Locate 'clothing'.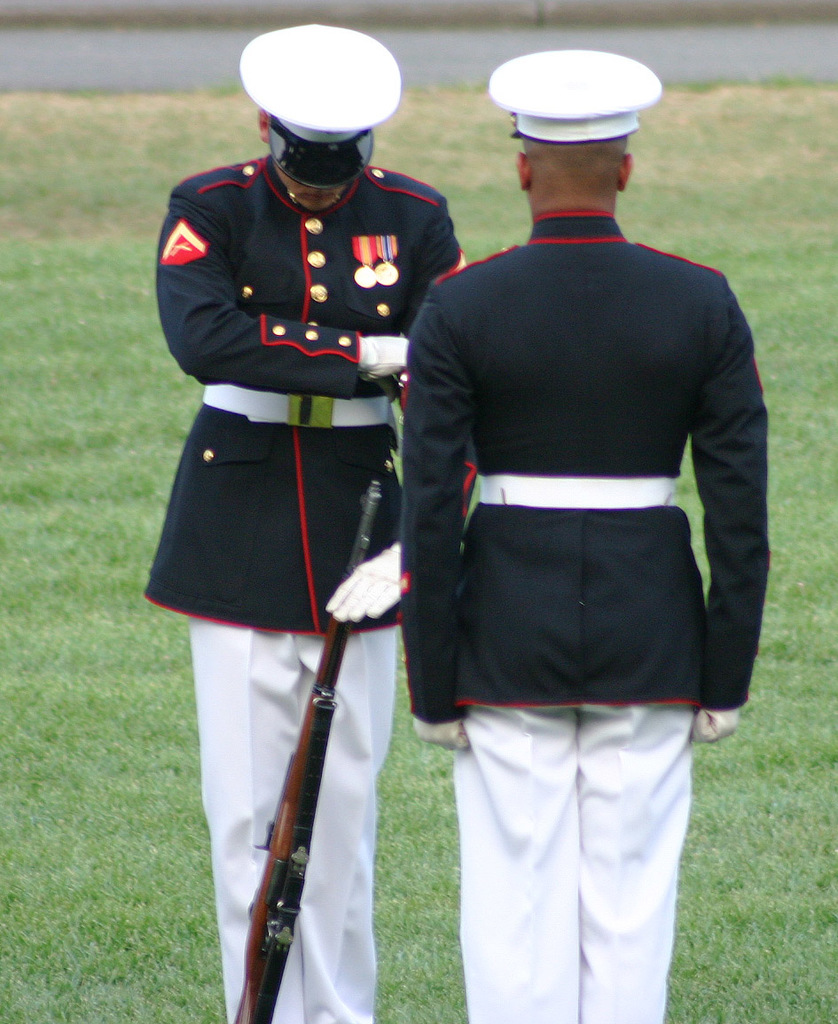
Bounding box: rect(444, 705, 688, 1023).
